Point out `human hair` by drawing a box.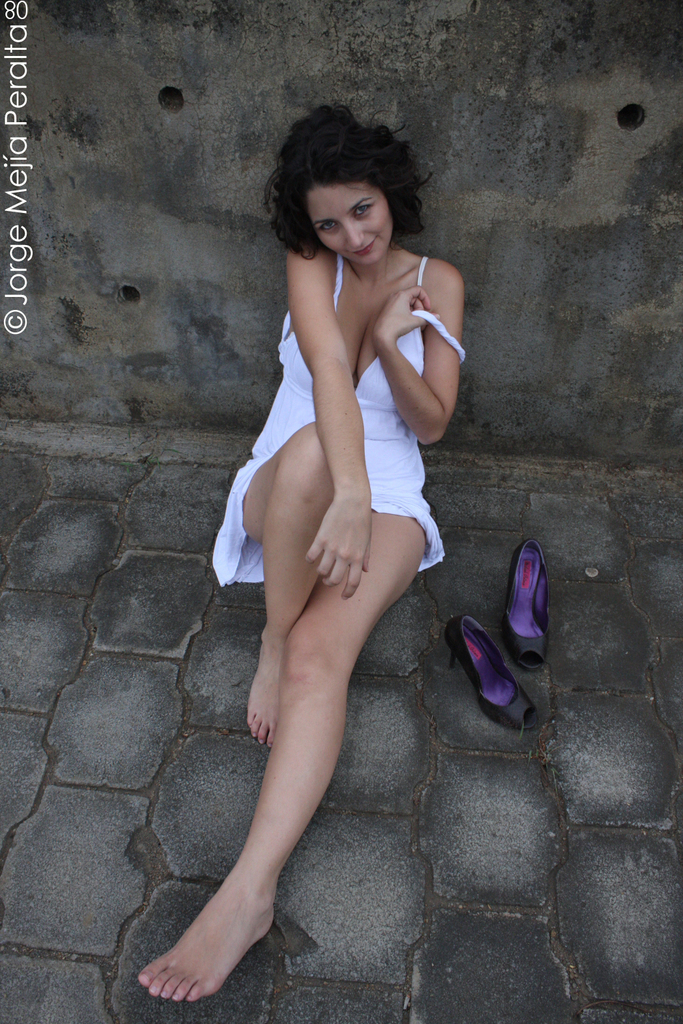
select_region(264, 104, 428, 275).
